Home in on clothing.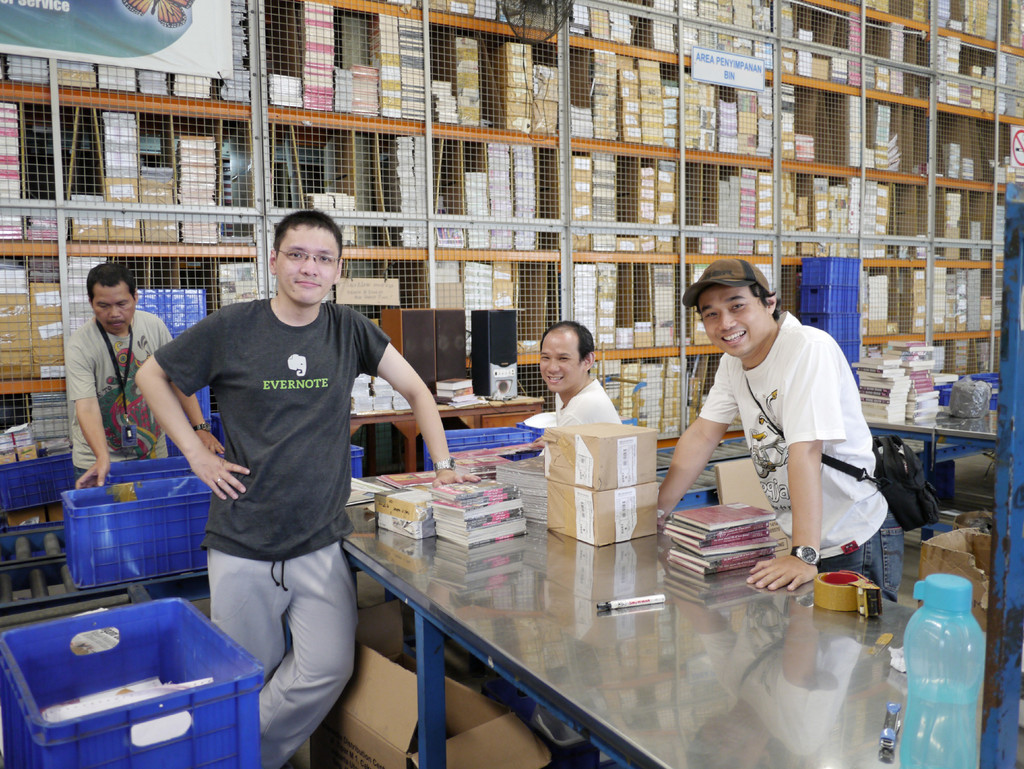
Homed in at box(63, 319, 175, 473).
